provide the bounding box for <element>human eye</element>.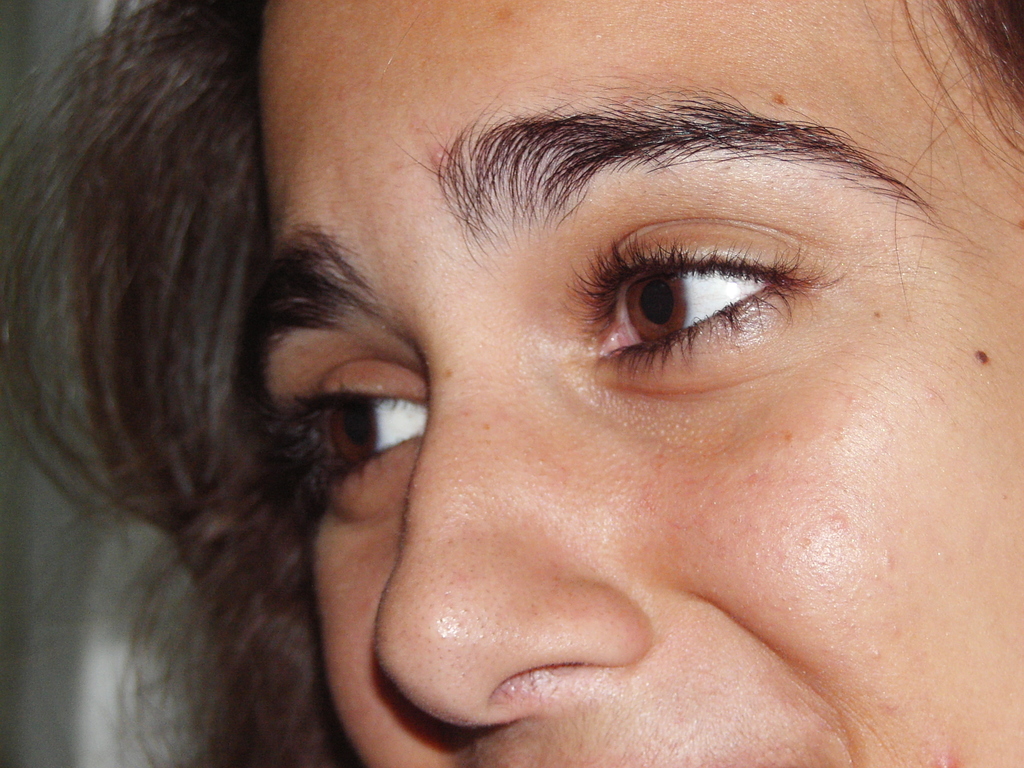
259:353:426:516.
